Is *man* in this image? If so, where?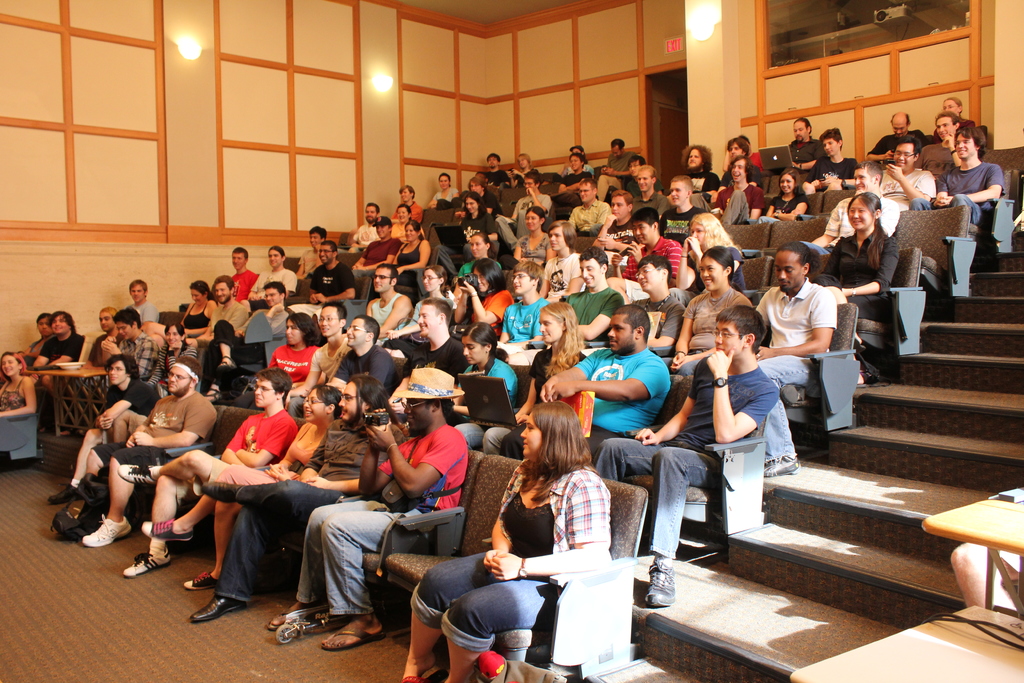
Yes, at (711, 152, 771, 230).
